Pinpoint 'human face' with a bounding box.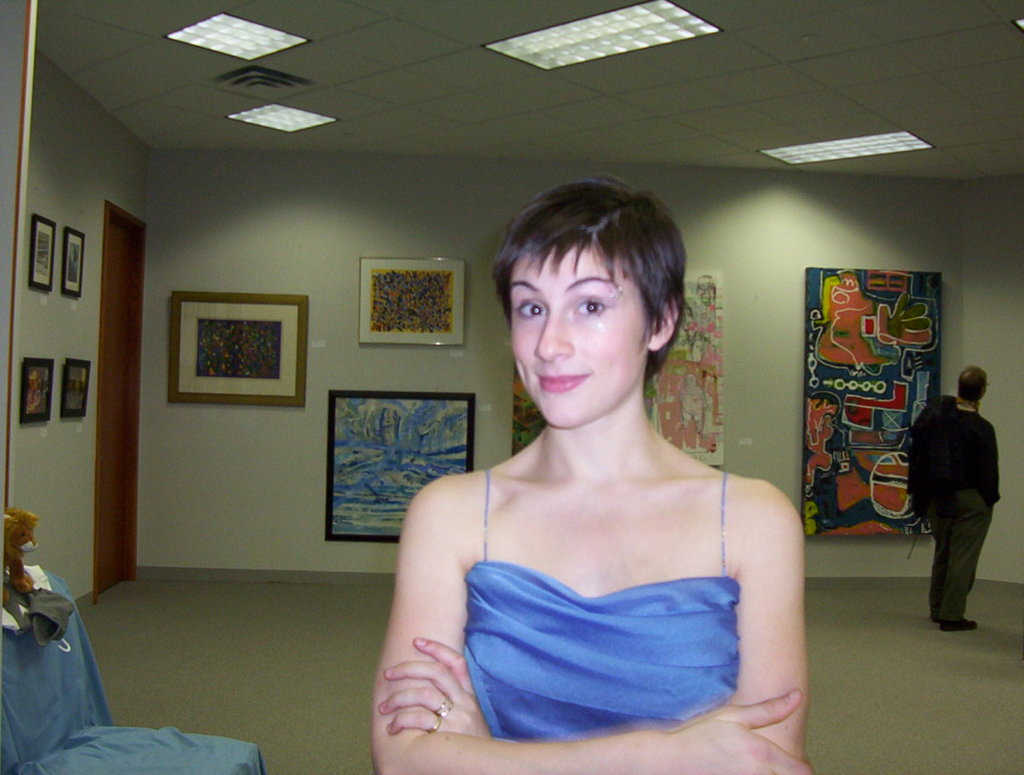
{"left": 510, "top": 248, "right": 649, "bottom": 426}.
